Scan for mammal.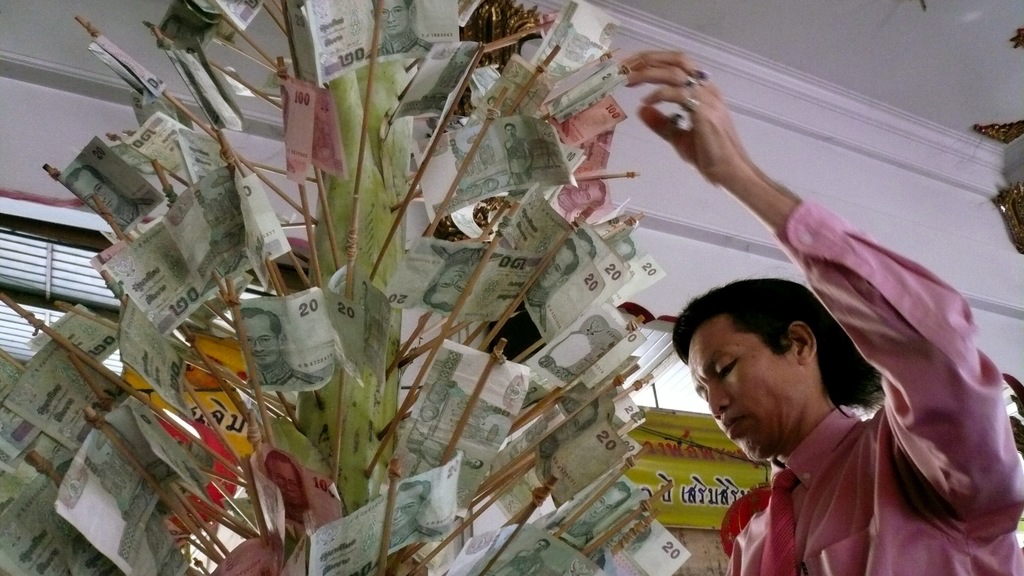
Scan result: (366, 0, 433, 58).
